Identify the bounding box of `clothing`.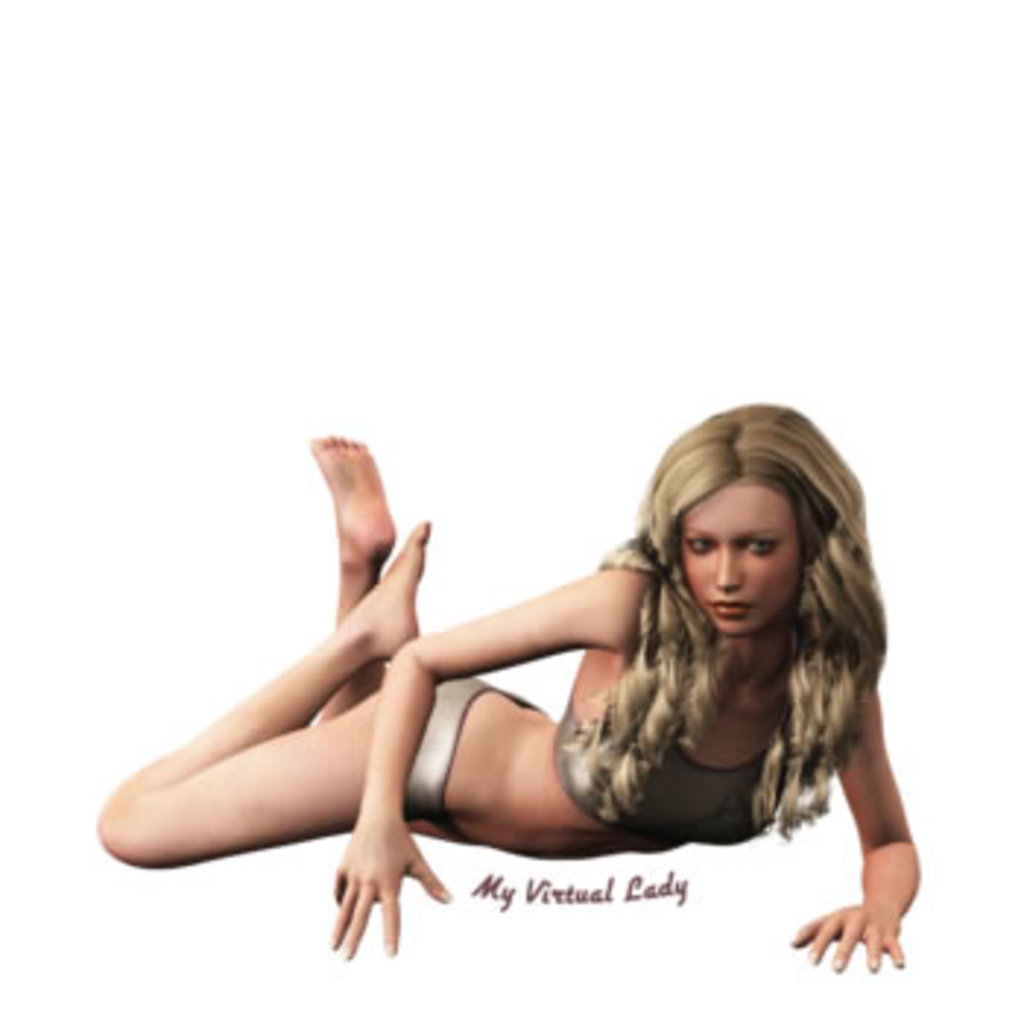
x1=547, y1=527, x2=793, y2=848.
